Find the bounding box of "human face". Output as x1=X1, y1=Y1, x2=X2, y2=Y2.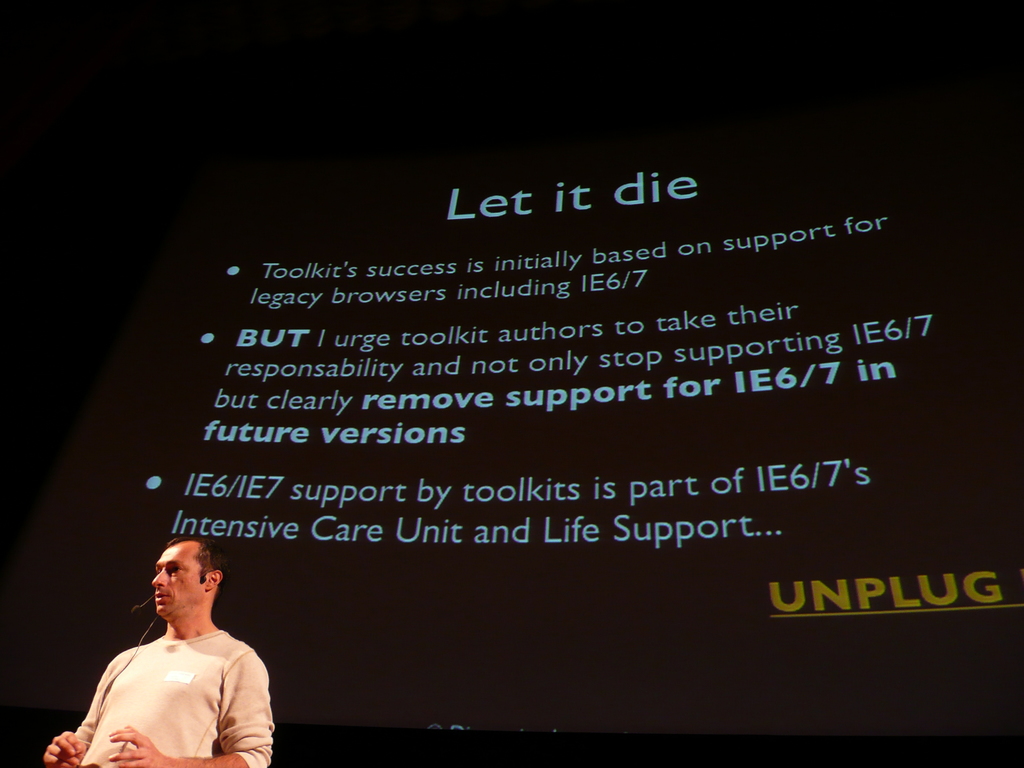
x1=152, y1=545, x2=205, y2=620.
